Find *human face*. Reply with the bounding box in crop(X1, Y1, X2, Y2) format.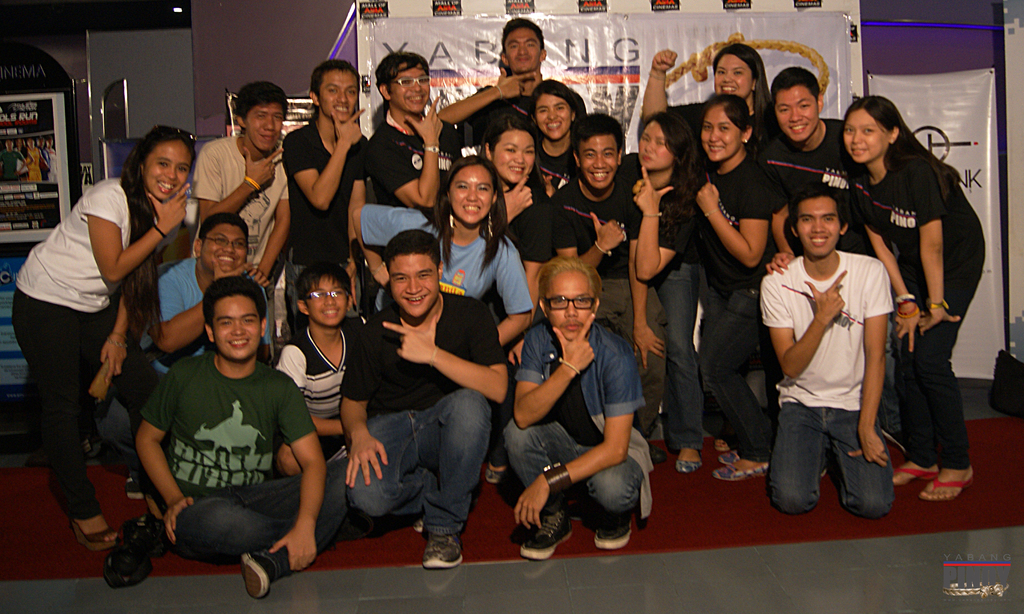
crop(776, 85, 817, 140).
